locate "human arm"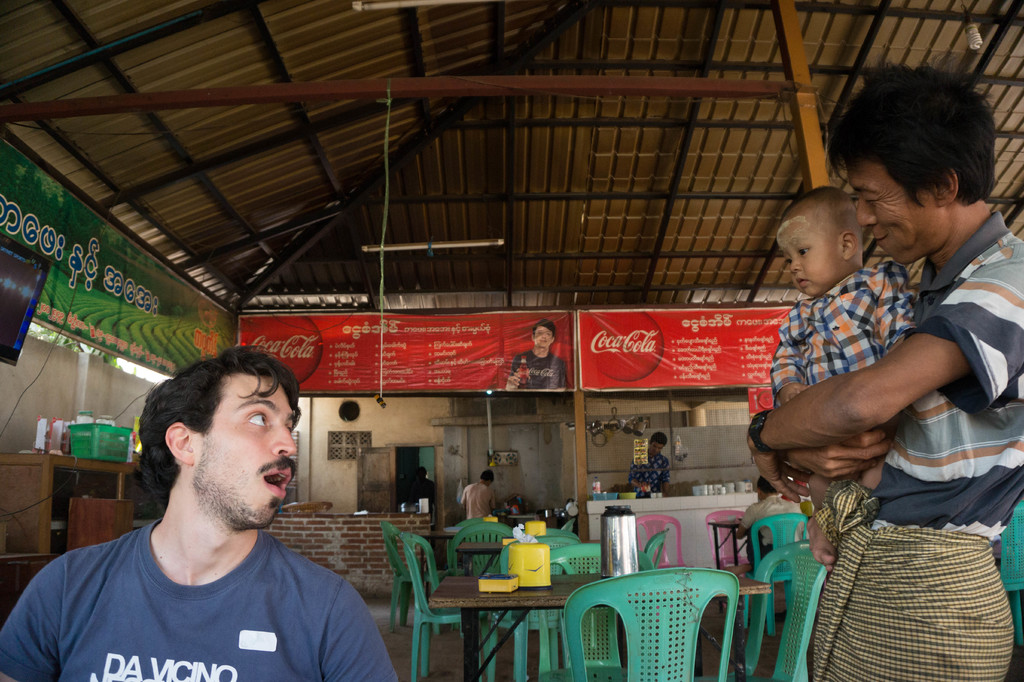
Rect(872, 292, 913, 348)
